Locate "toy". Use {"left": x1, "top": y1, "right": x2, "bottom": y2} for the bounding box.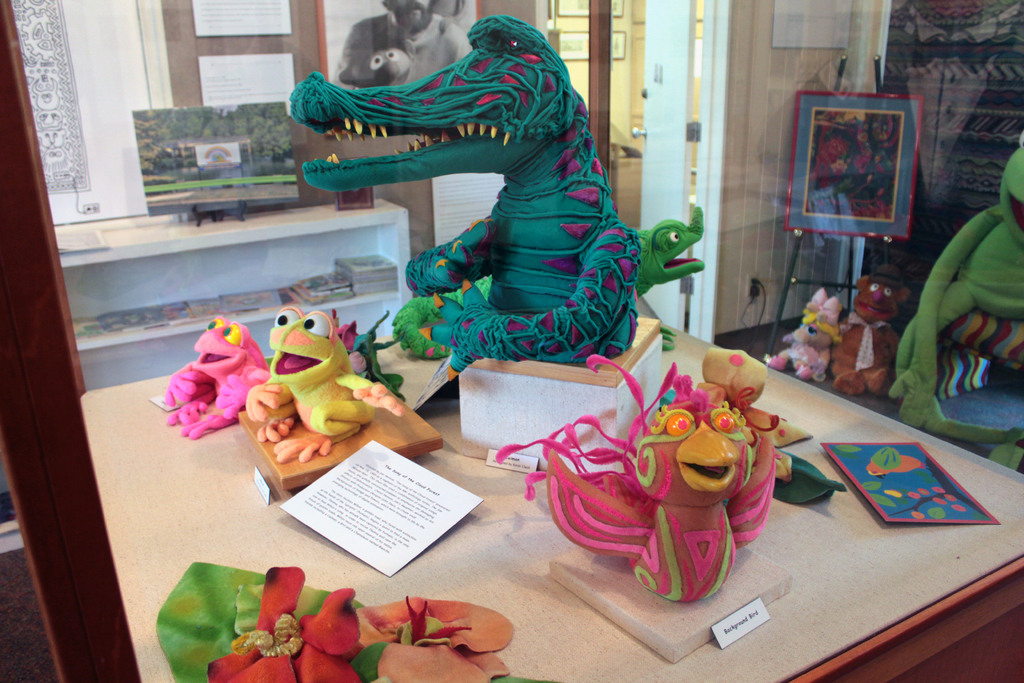
{"left": 332, "top": 309, "right": 408, "bottom": 399}.
